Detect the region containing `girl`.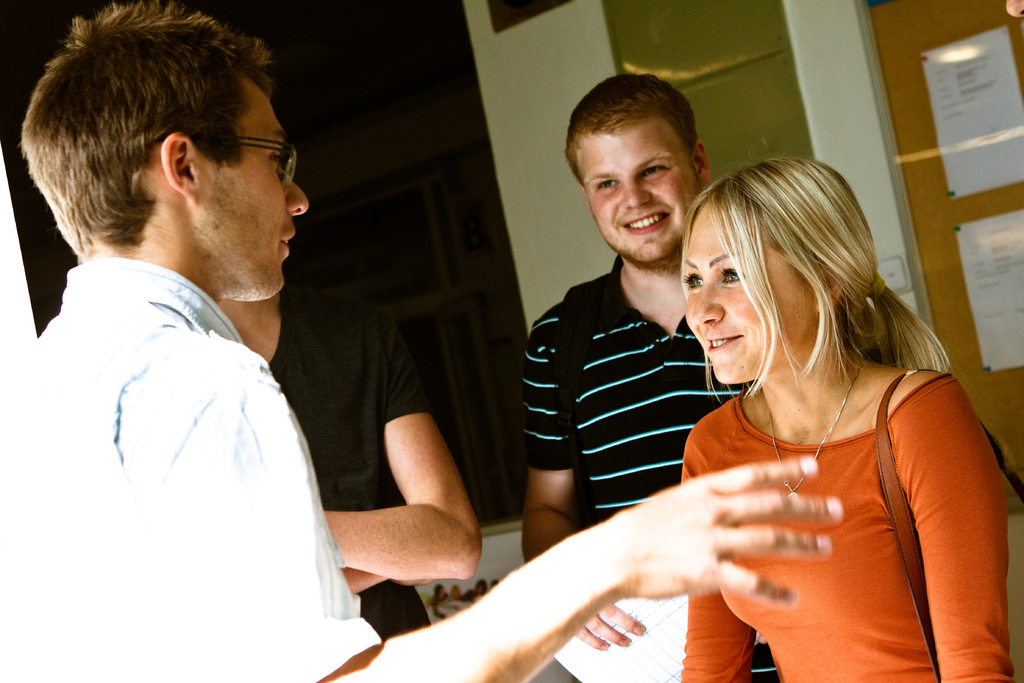
select_region(682, 150, 1023, 682).
